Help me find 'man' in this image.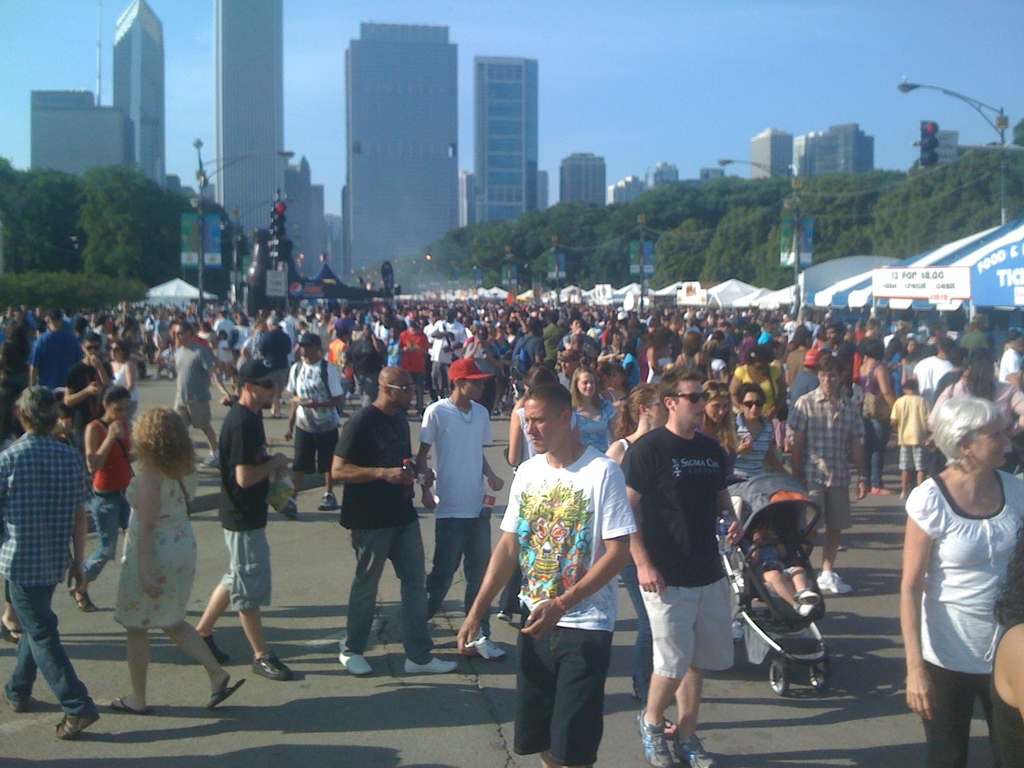
Found it: [x1=168, y1=322, x2=217, y2=465].
